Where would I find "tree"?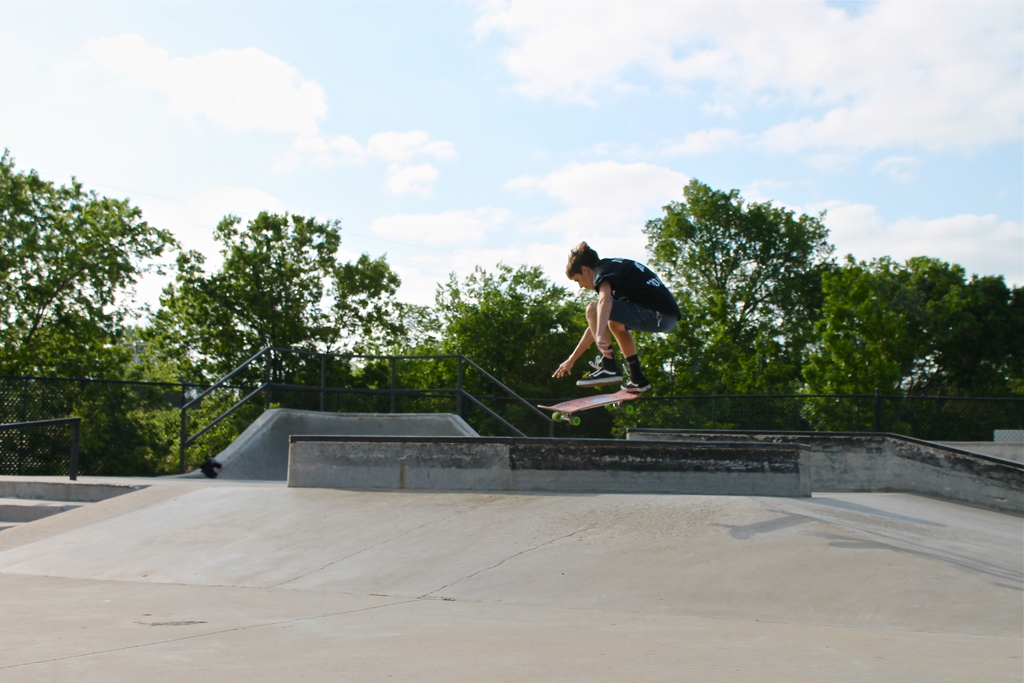
At bbox(0, 152, 175, 471).
